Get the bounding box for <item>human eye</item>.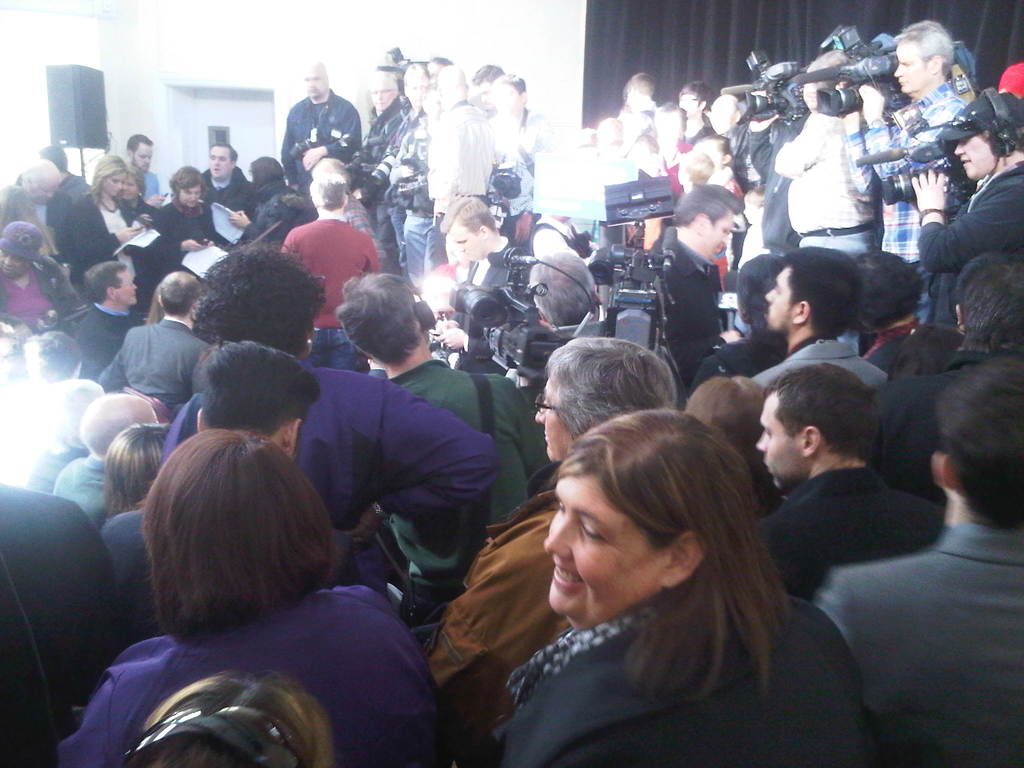
(196, 189, 202, 195).
